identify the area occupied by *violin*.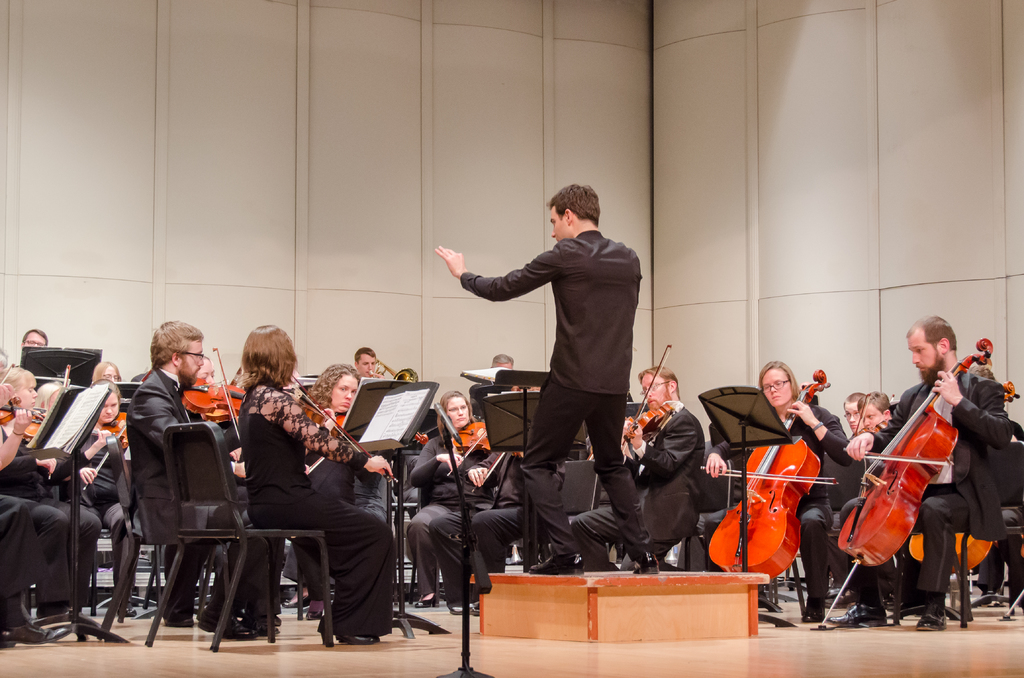
Area: {"left": 177, "top": 361, "right": 247, "bottom": 444}.
